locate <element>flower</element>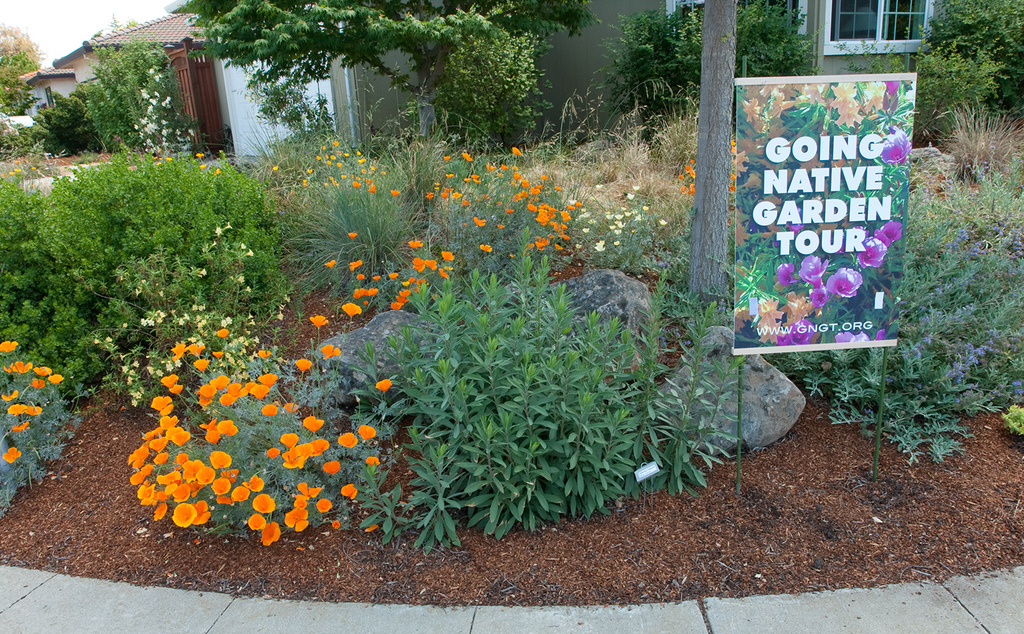
<region>25, 404, 39, 416</region>
